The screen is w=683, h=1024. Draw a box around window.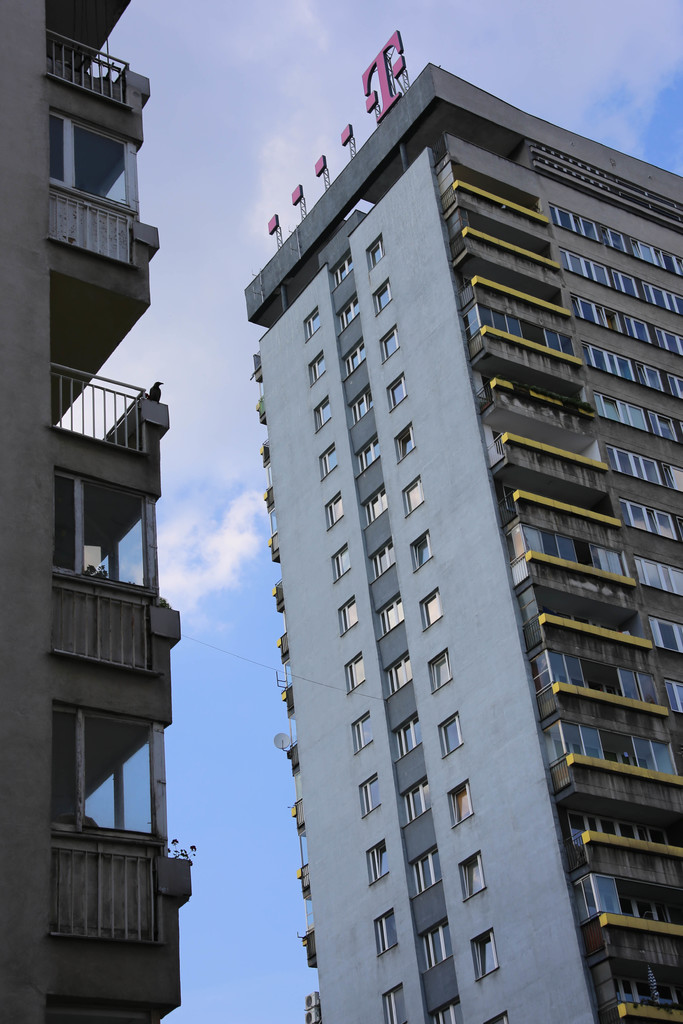
detection(431, 999, 465, 1023).
